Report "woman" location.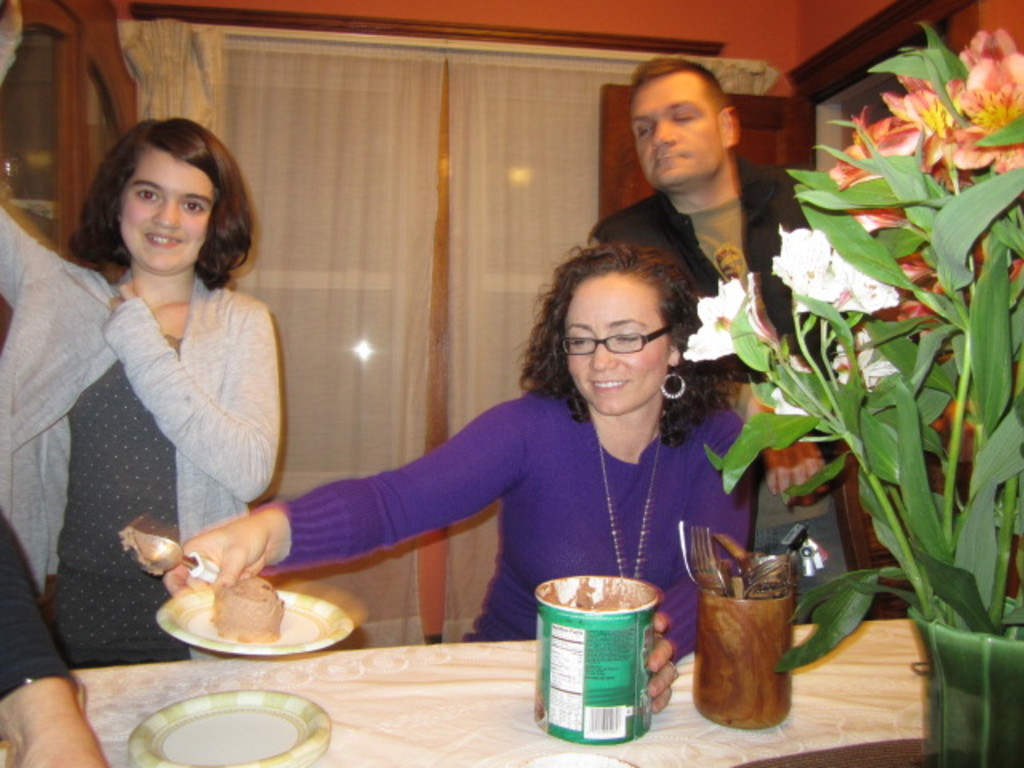
Report: [149,238,766,723].
